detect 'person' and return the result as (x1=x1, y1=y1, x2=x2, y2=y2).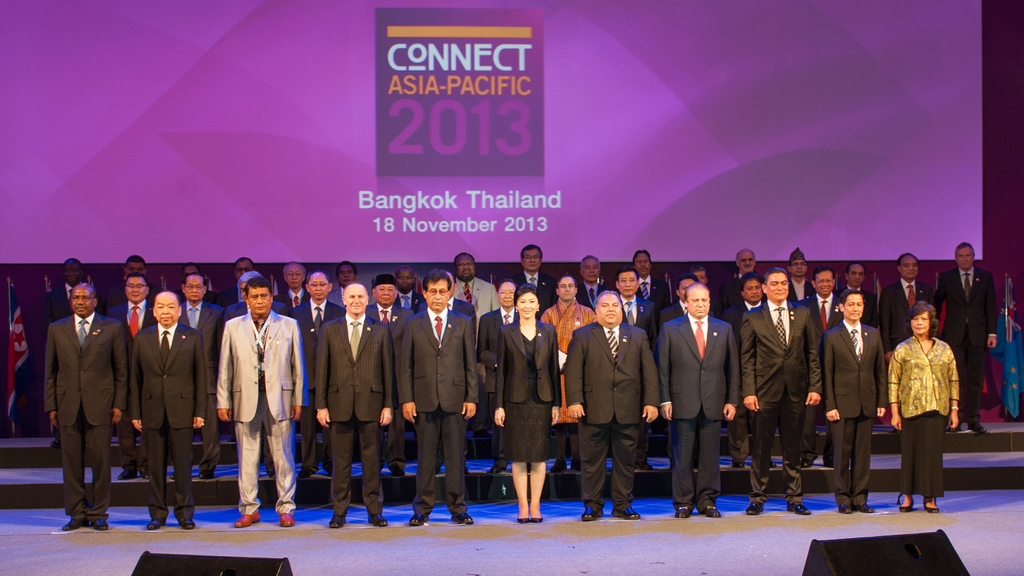
(x1=820, y1=293, x2=888, y2=509).
